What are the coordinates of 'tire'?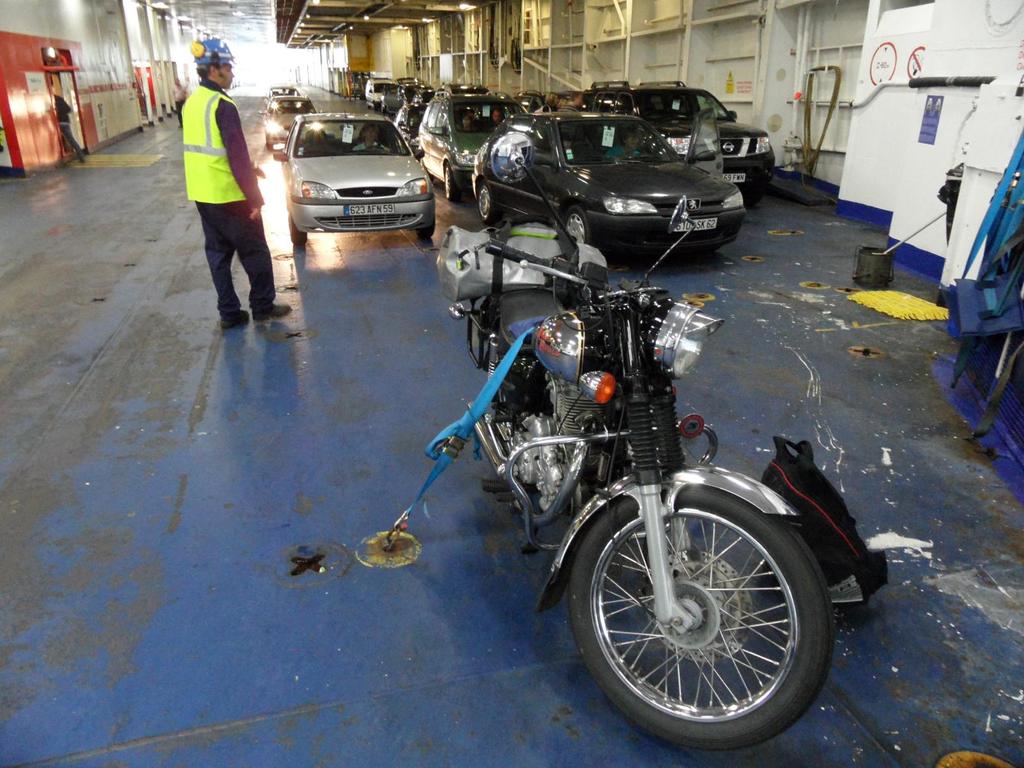
bbox(445, 166, 459, 201).
